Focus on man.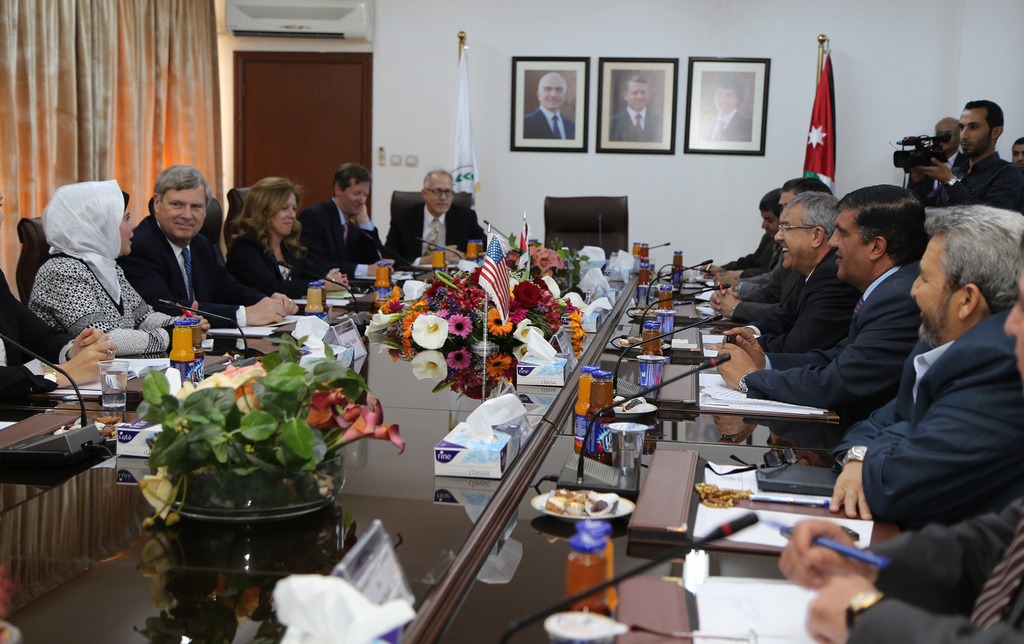
Focused at region(607, 75, 670, 146).
